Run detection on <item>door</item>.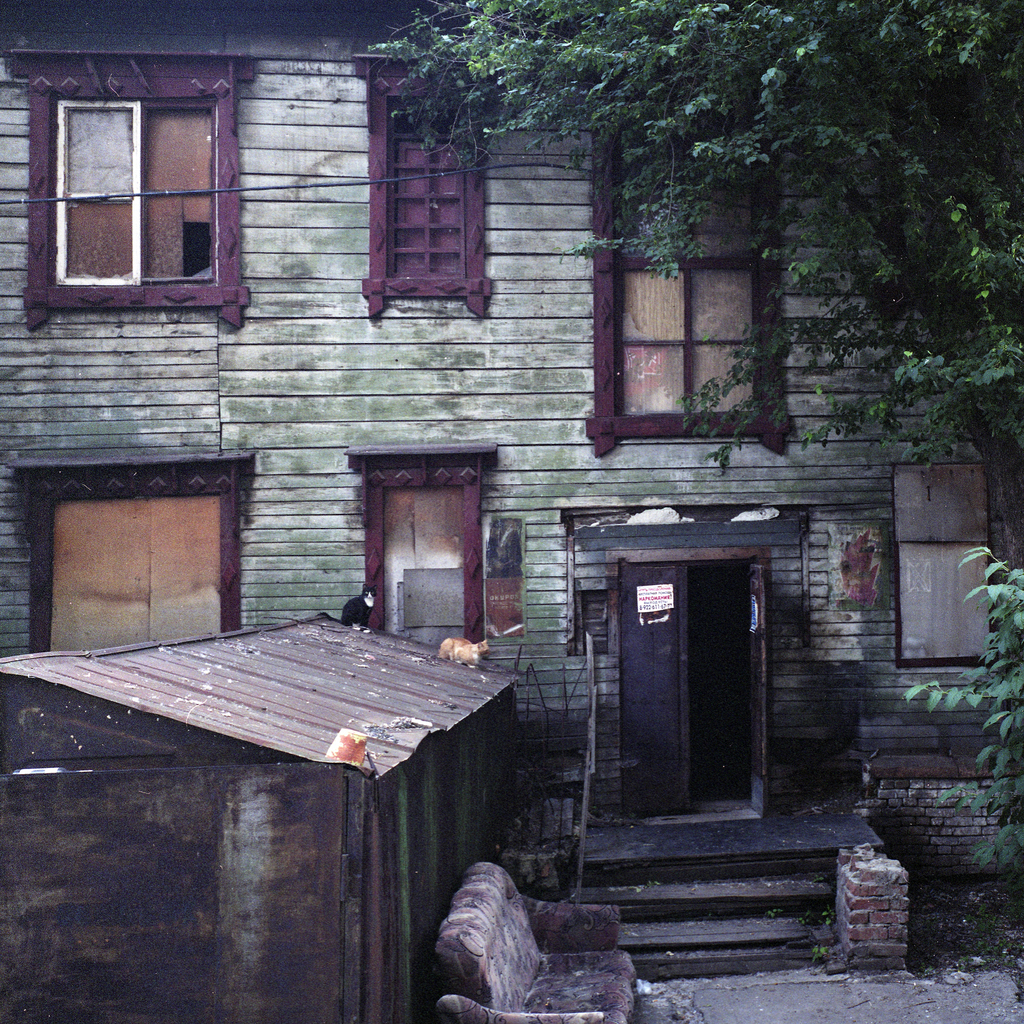
Result: [621, 564, 698, 819].
